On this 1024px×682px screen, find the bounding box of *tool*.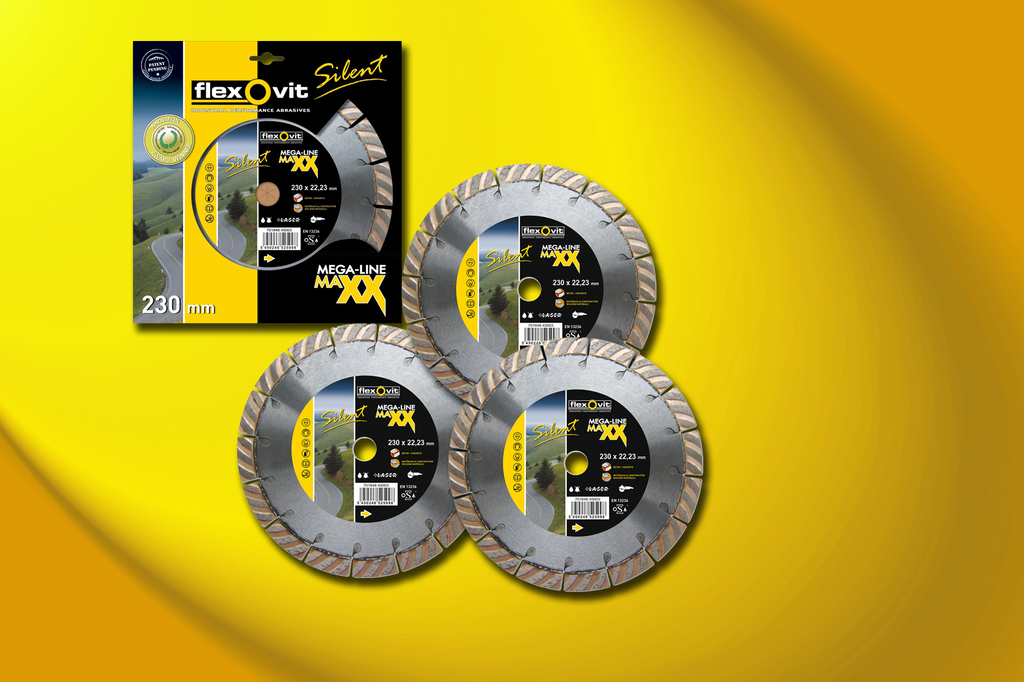
Bounding box: locate(252, 325, 462, 593).
